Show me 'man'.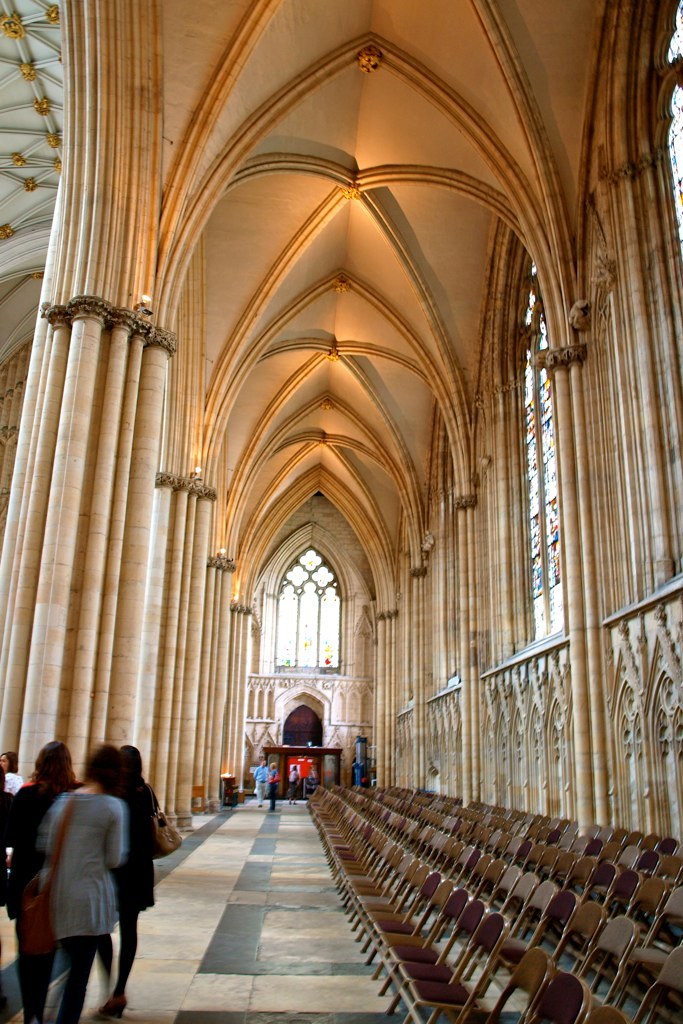
'man' is here: Rect(252, 752, 266, 807).
